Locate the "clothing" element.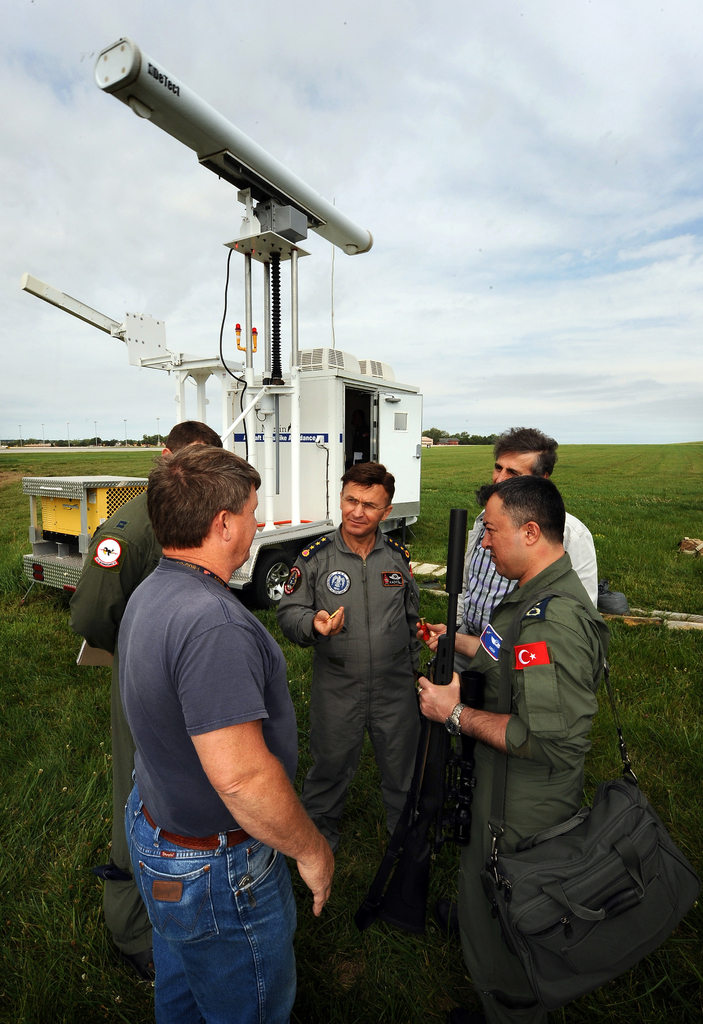
Element bbox: <region>270, 527, 432, 938</region>.
